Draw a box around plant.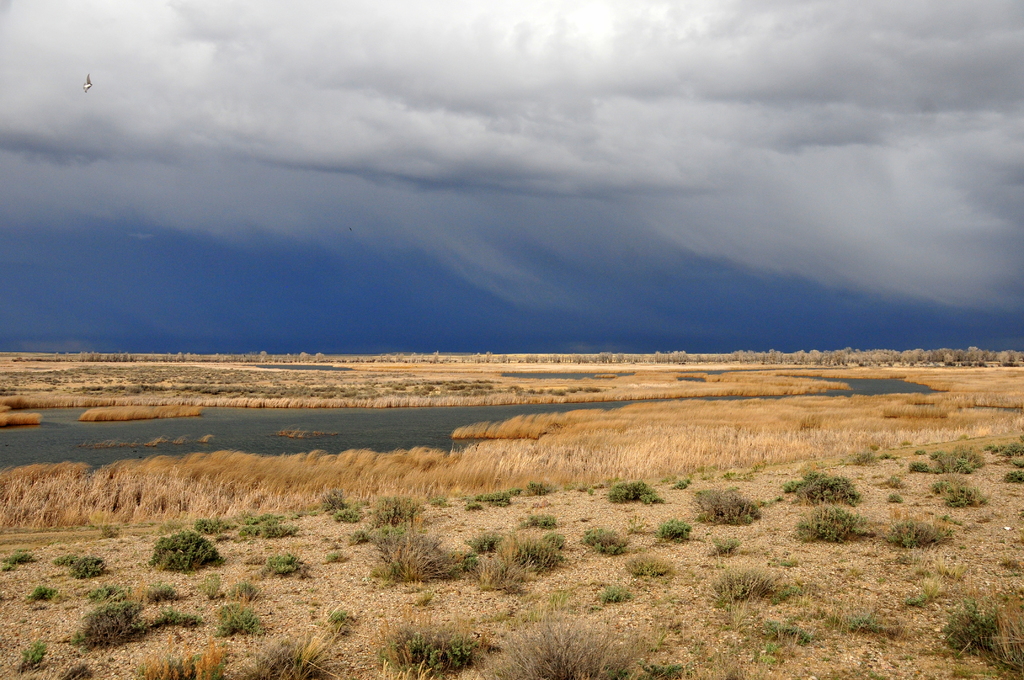
region(367, 532, 460, 586).
